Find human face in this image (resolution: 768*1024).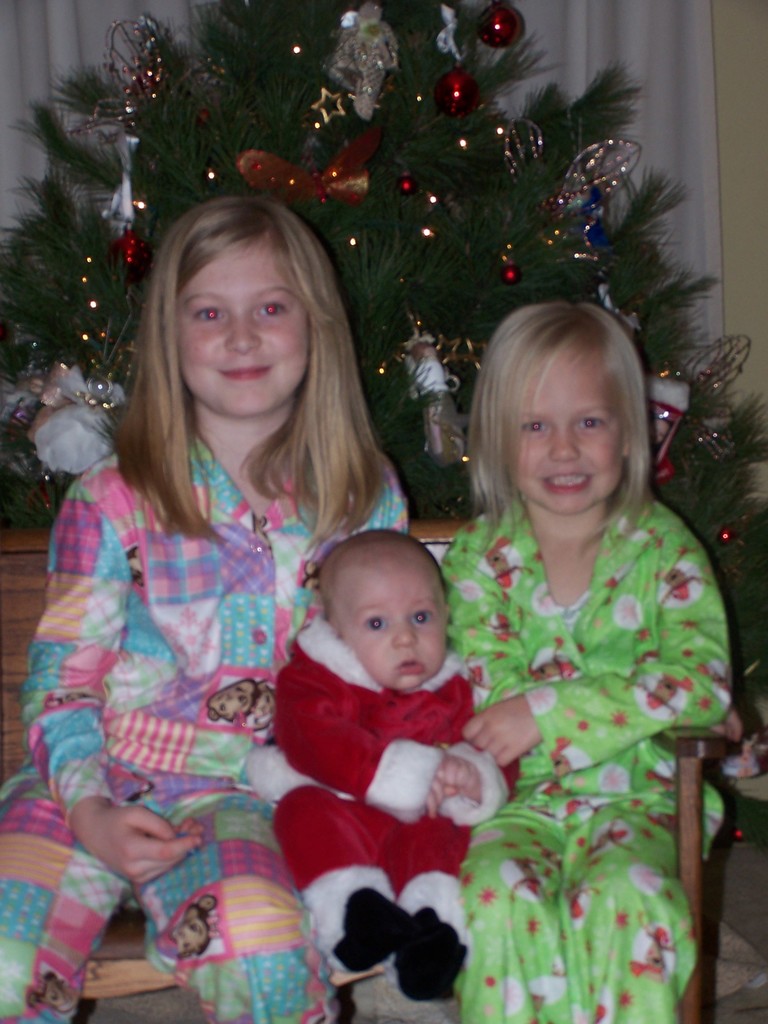
x1=329, y1=559, x2=446, y2=689.
